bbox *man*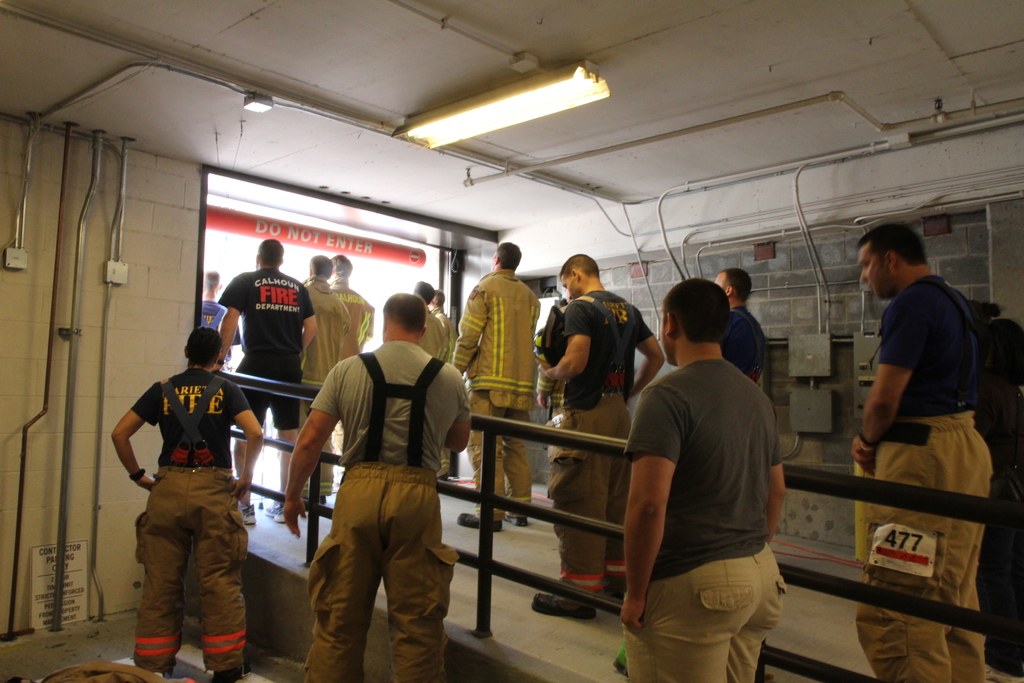
<box>609,260,812,672</box>
